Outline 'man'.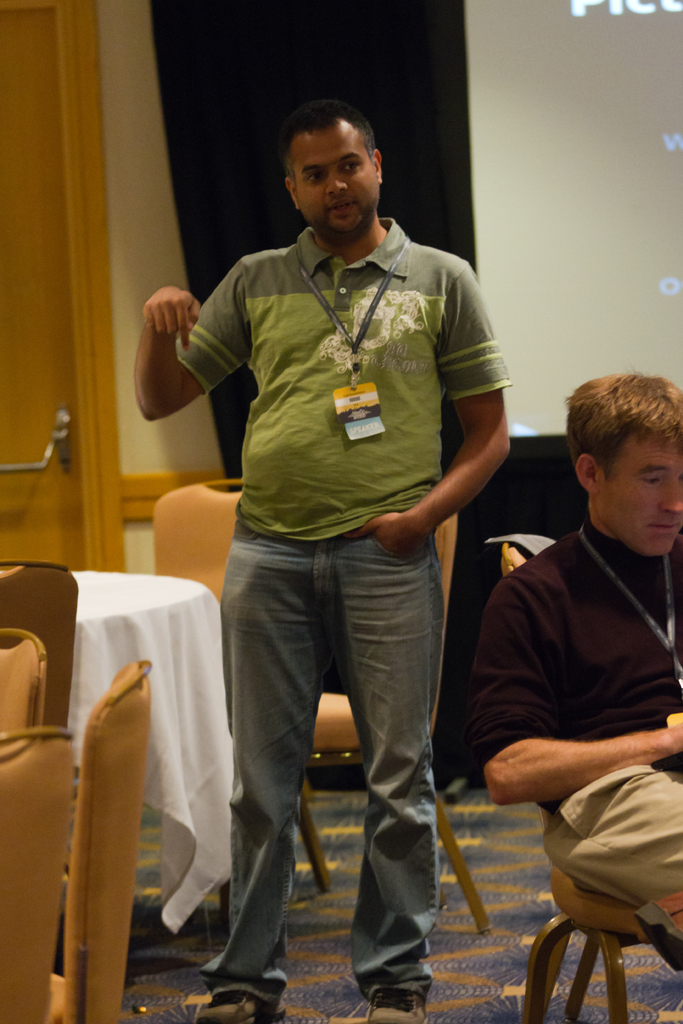
Outline: 457 356 682 985.
